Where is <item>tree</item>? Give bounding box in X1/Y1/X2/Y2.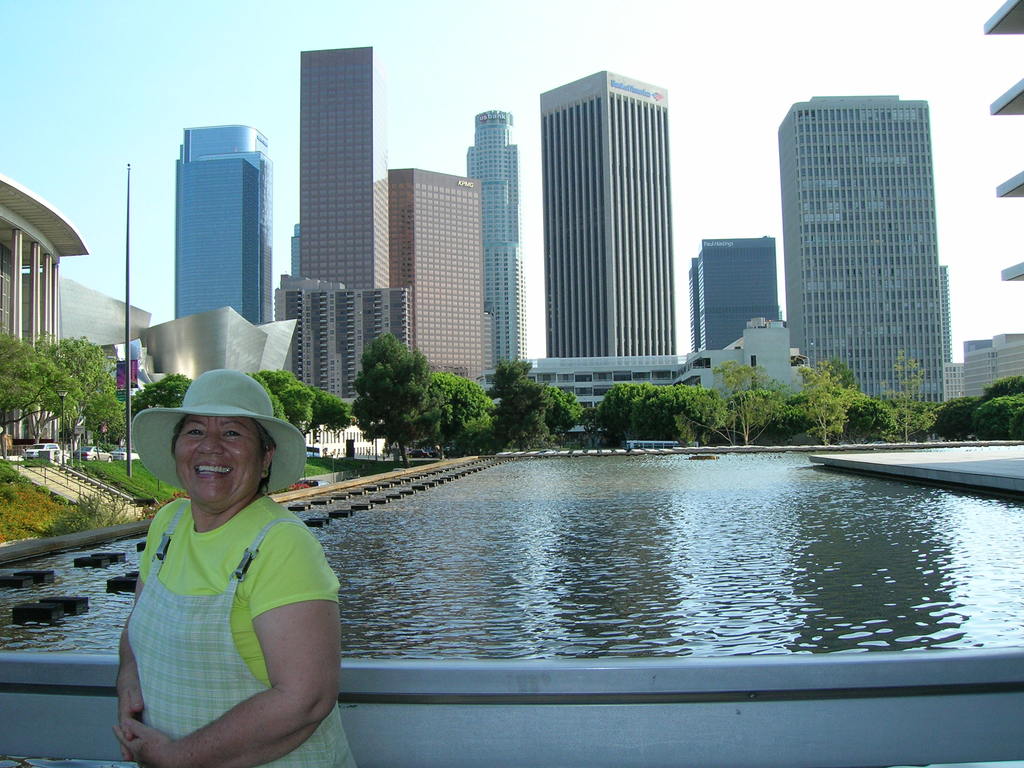
428/371/499/458.
